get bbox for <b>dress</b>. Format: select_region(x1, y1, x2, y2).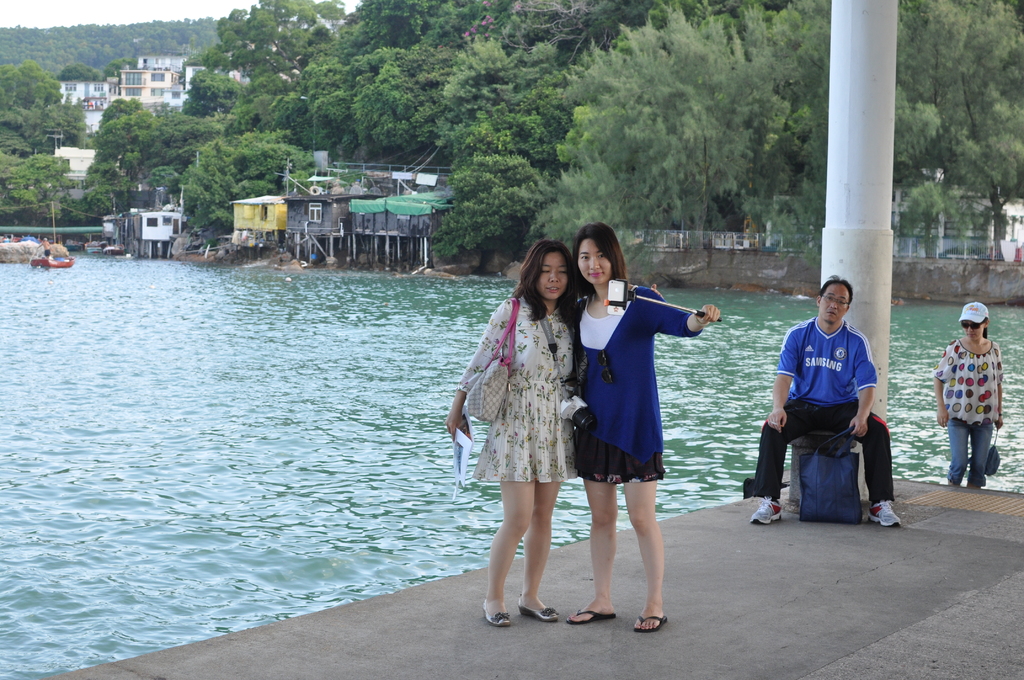
select_region(573, 286, 692, 484).
